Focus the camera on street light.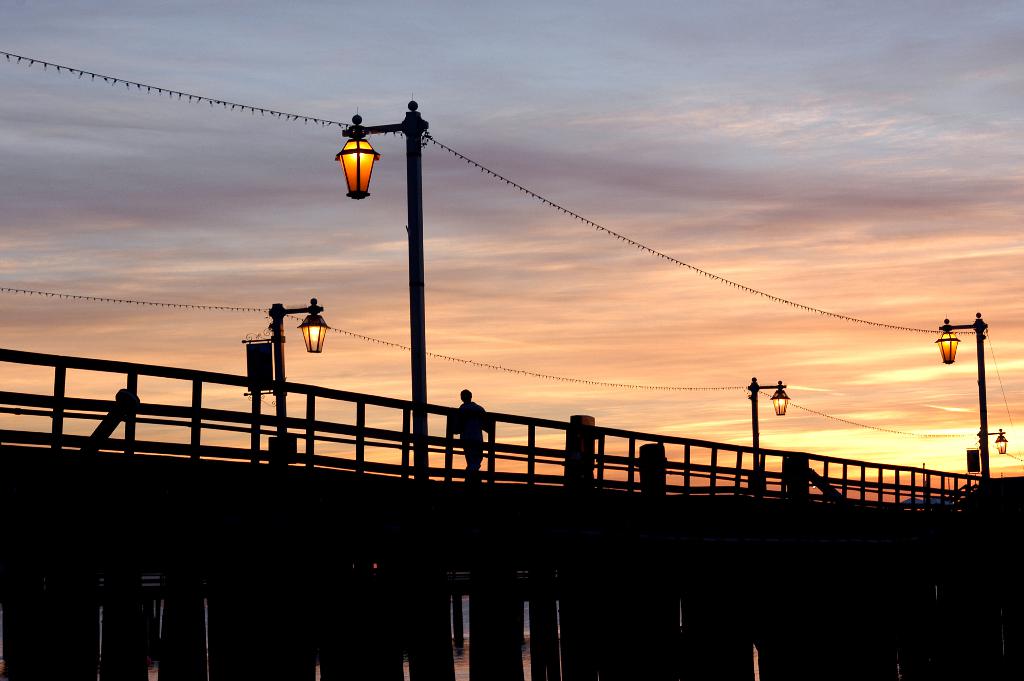
Focus region: 321,93,430,488.
